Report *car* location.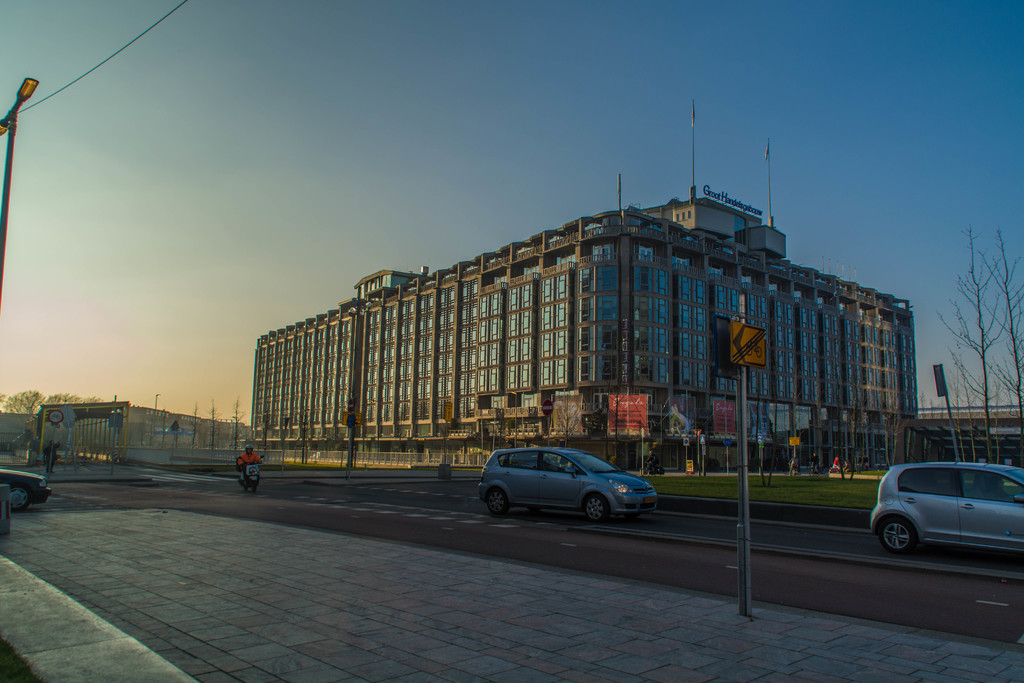
Report: (x1=871, y1=459, x2=1023, y2=557).
